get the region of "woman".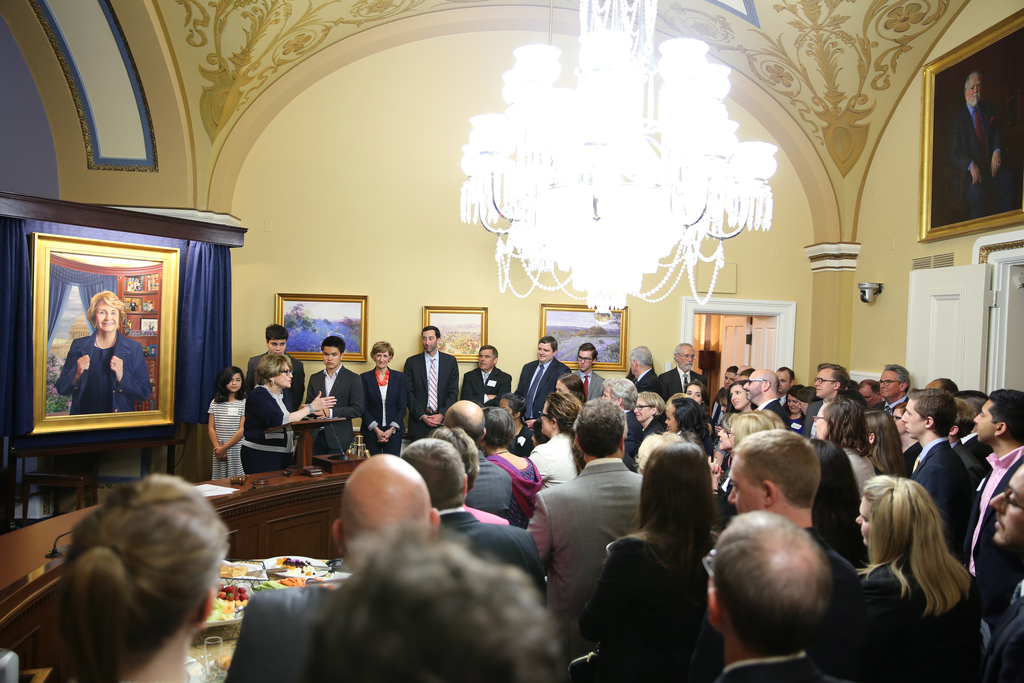
left=664, top=397, right=716, bottom=462.
